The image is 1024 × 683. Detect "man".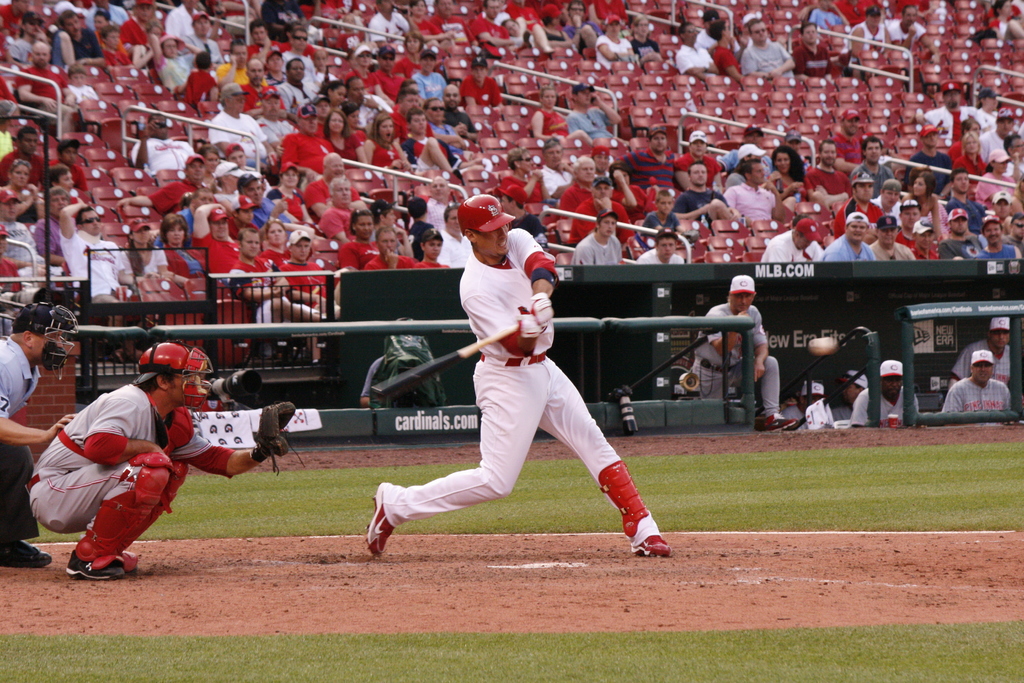
Detection: x1=988, y1=190, x2=1011, y2=229.
